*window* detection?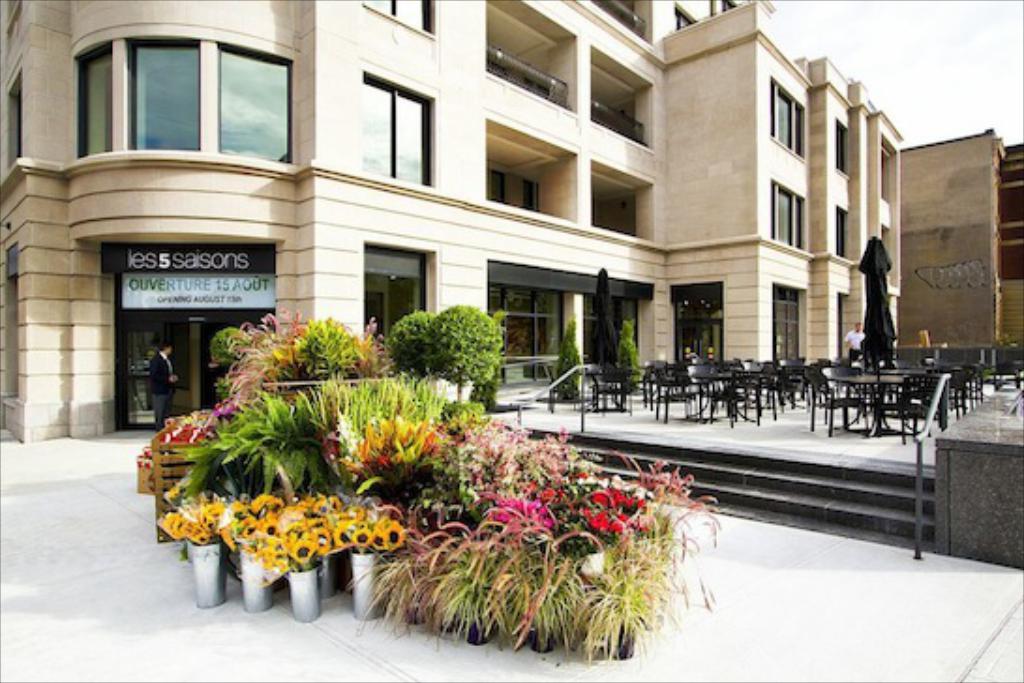
(353, 66, 431, 184)
